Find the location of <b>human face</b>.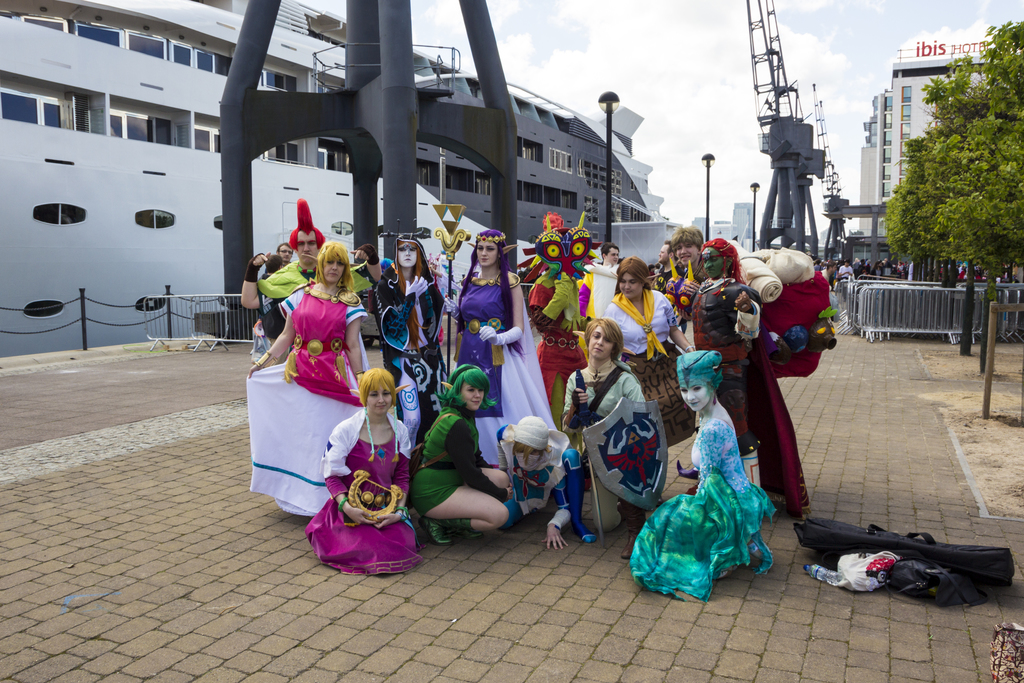
Location: BBox(298, 231, 320, 265).
